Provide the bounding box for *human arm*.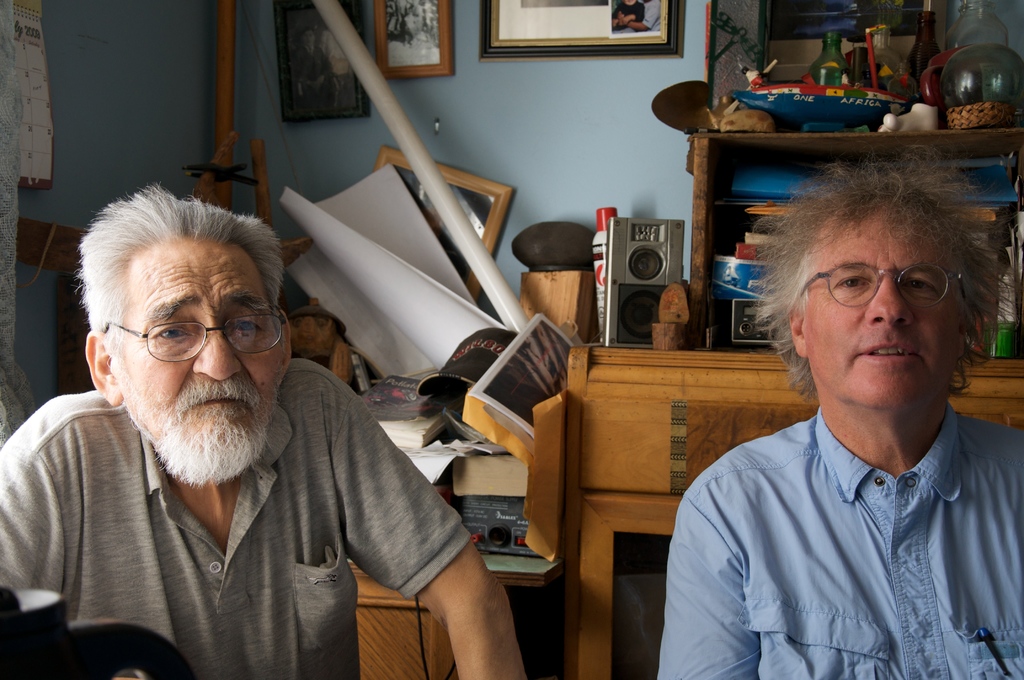
crop(332, 381, 530, 679).
